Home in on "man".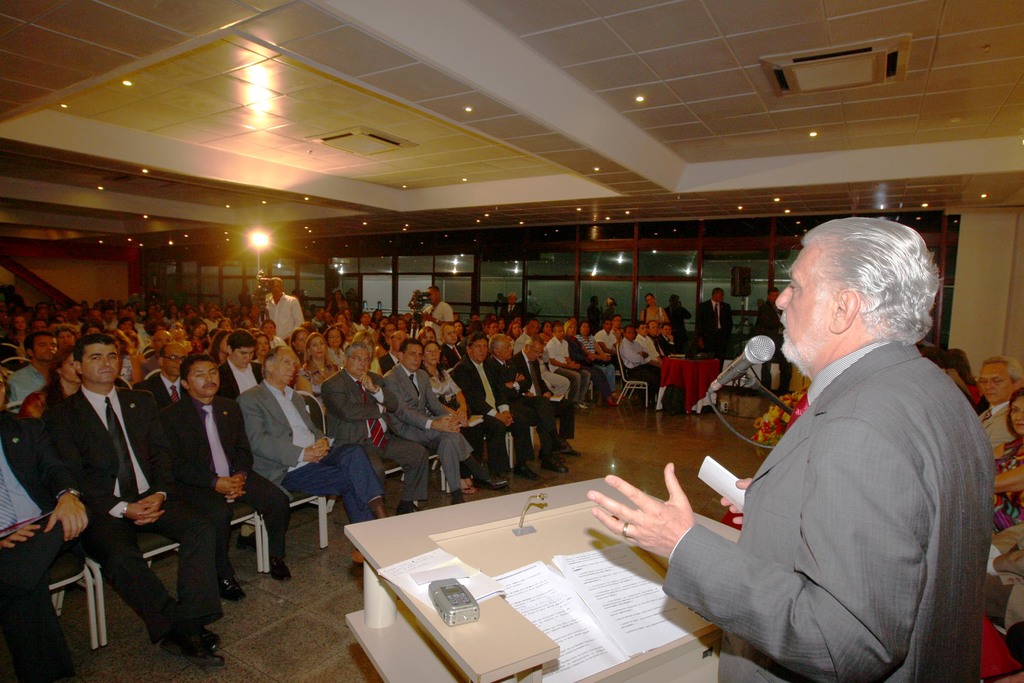
Homed in at box(417, 286, 452, 347).
